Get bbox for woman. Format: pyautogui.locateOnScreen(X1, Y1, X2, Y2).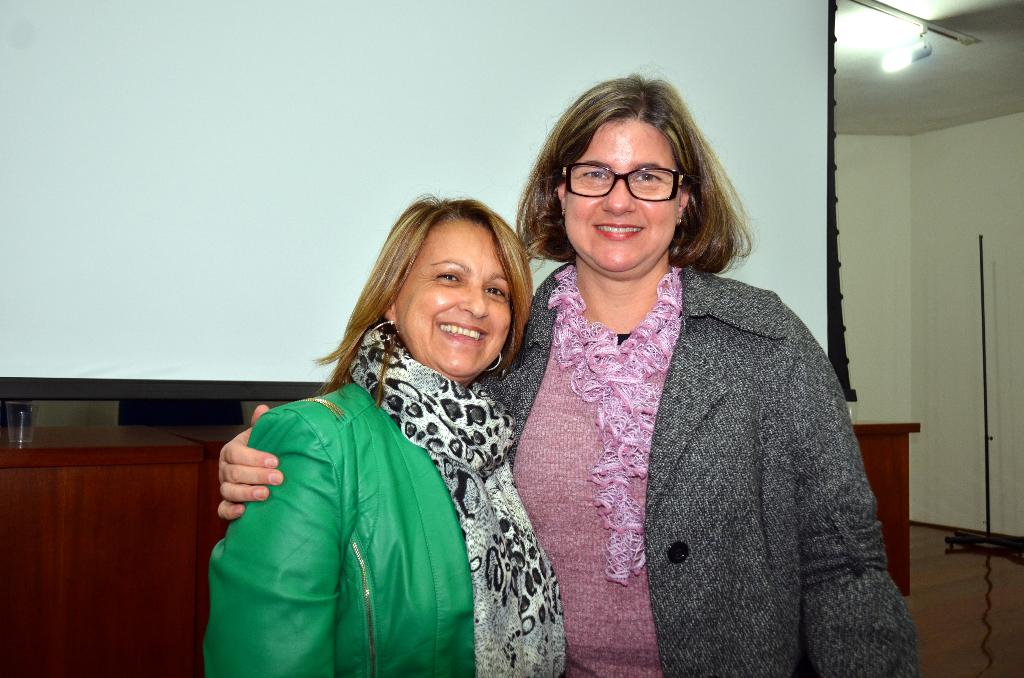
pyautogui.locateOnScreen(200, 195, 584, 677).
